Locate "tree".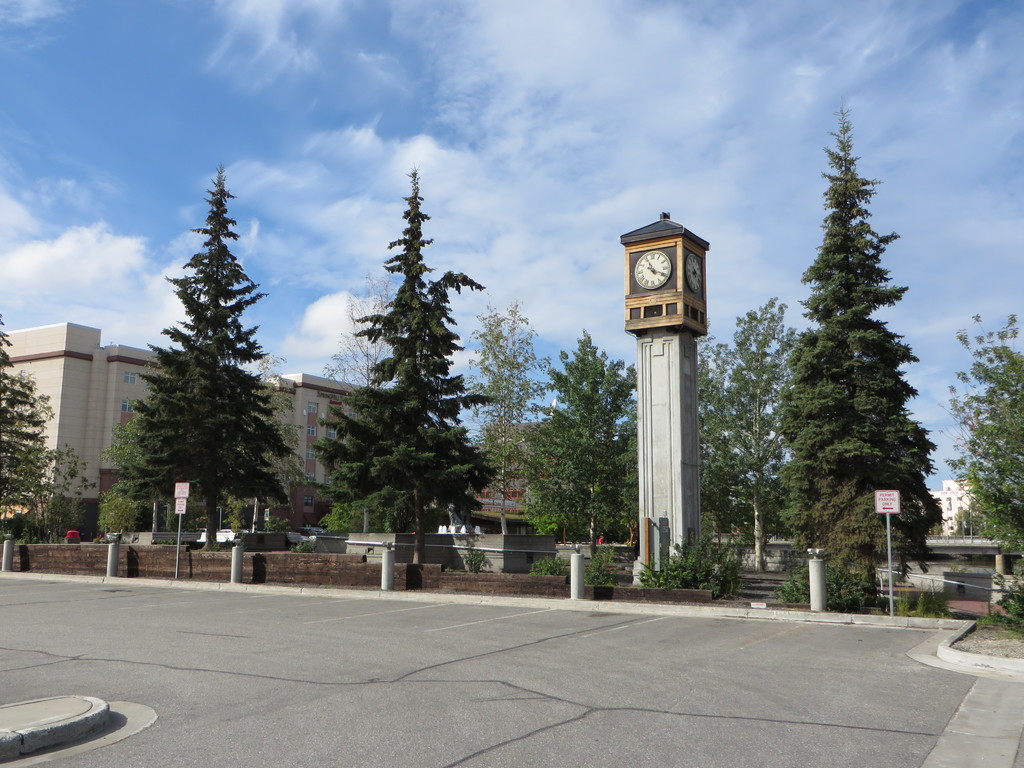
Bounding box: [470,304,527,512].
